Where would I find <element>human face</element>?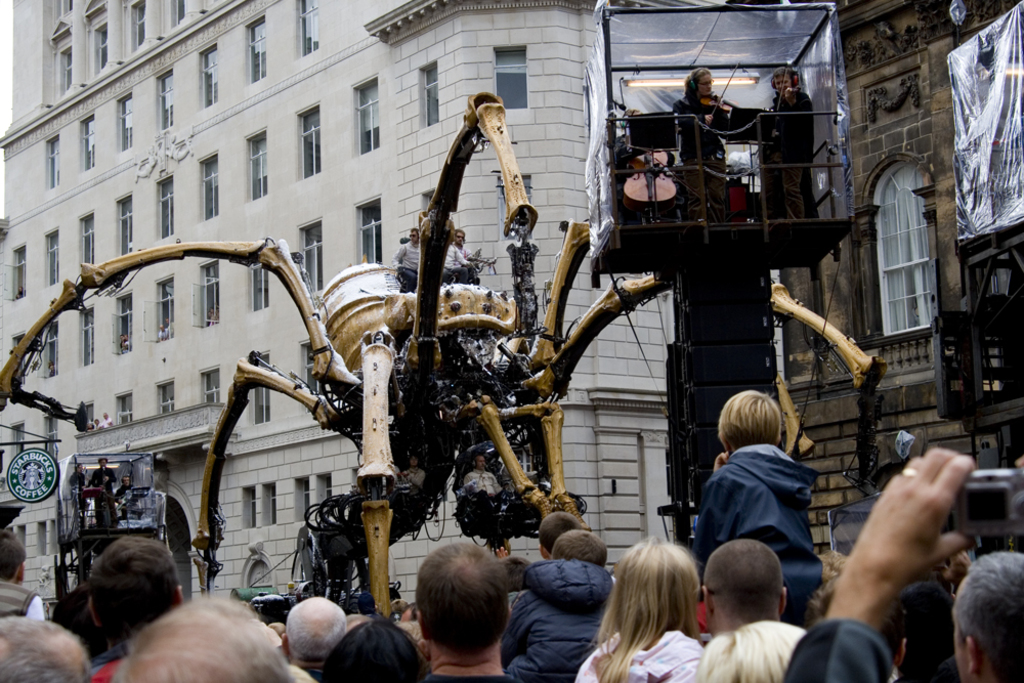
At Rect(454, 229, 466, 247).
